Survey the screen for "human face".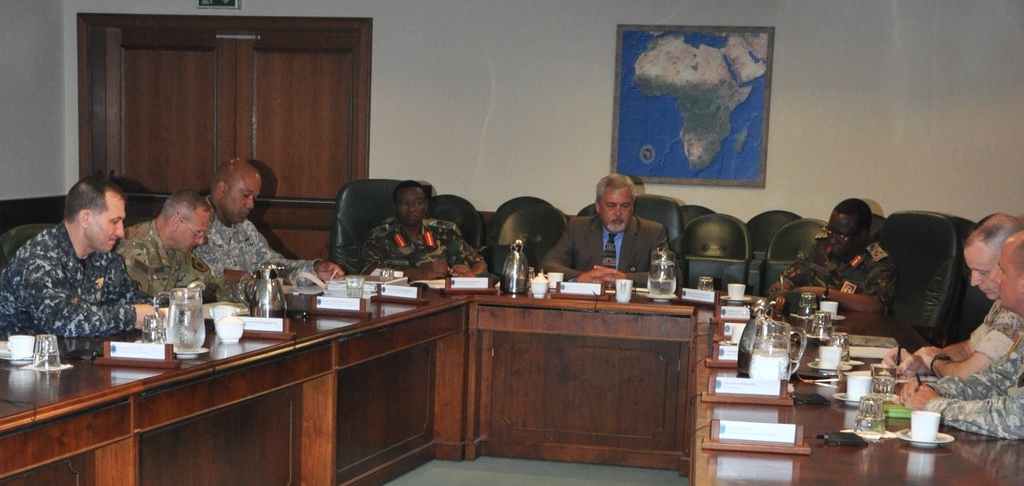
Survey found: left=400, top=189, right=426, bottom=225.
